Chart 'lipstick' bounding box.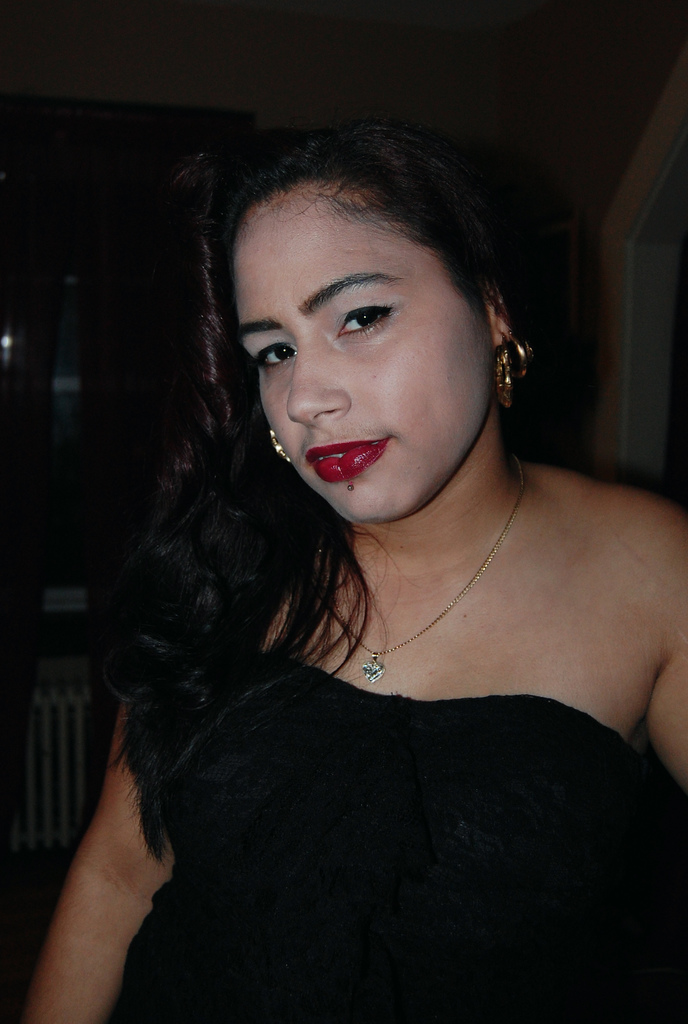
Charted: bbox(300, 435, 392, 486).
